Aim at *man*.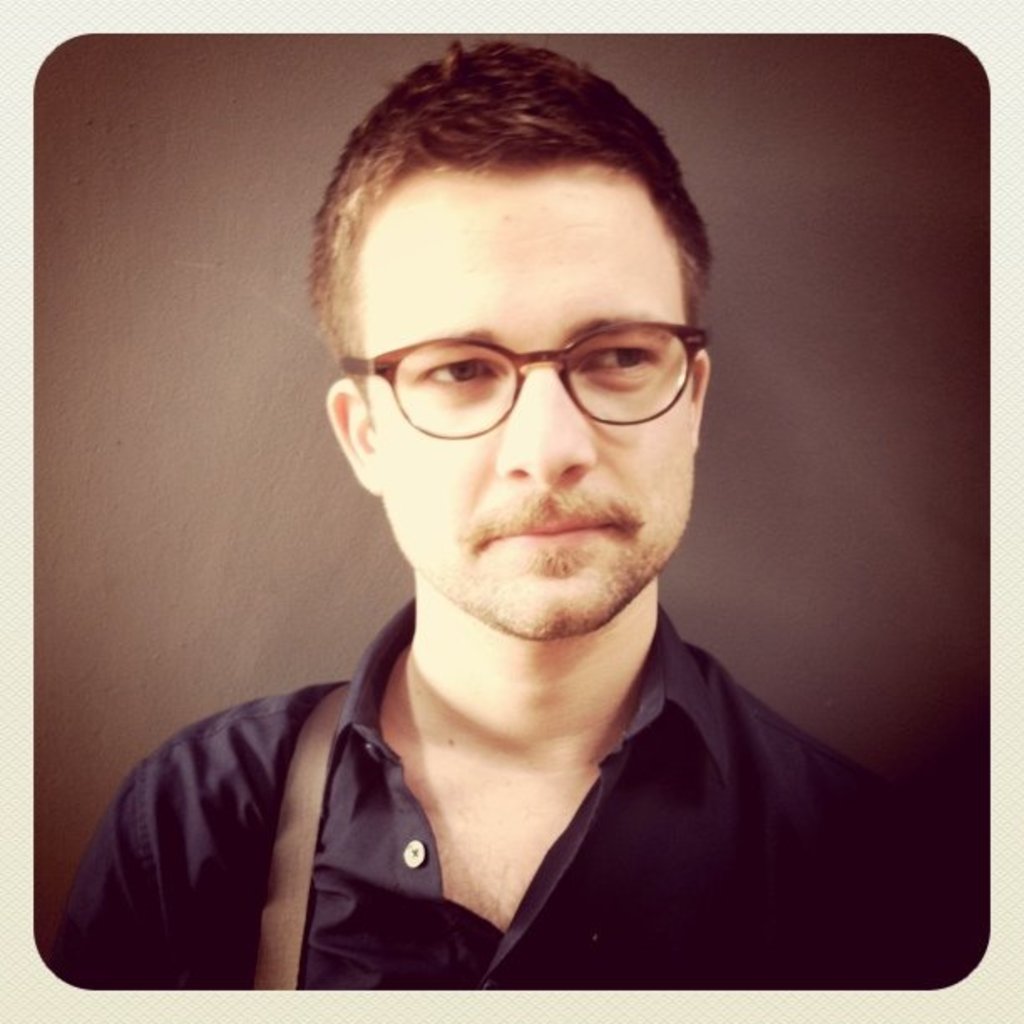
Aimed at rect(42, 52, 944, 974).
